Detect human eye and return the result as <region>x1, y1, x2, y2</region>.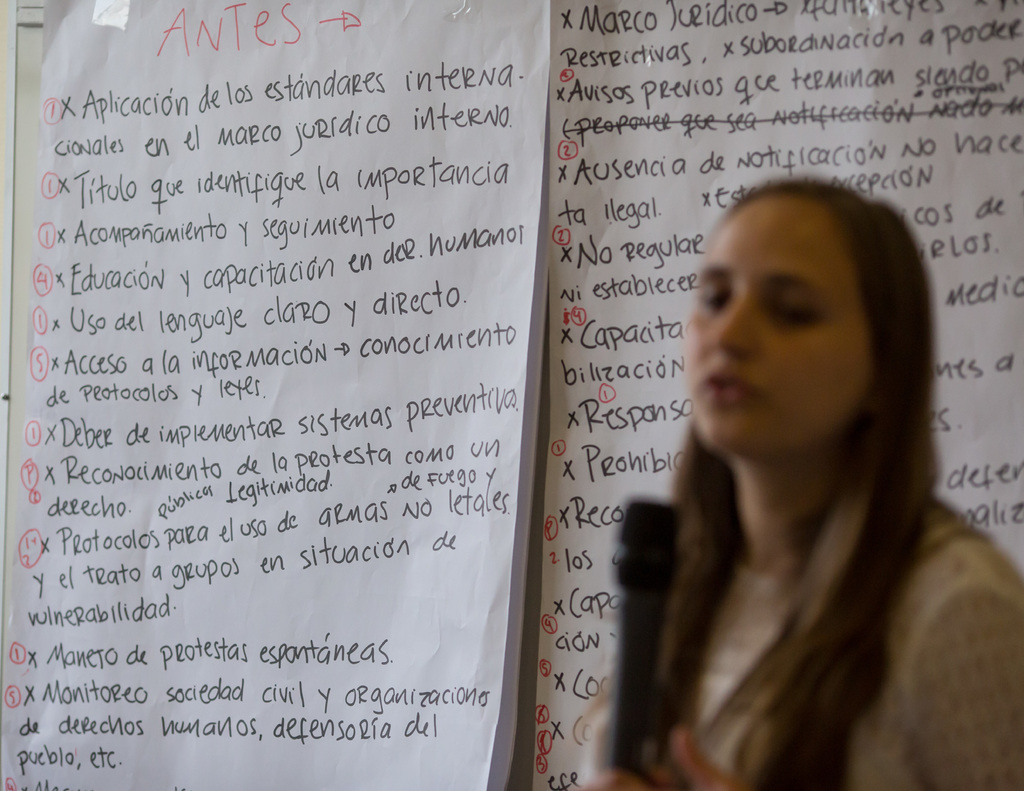
<region>695, 286, 736, 315</region>.
